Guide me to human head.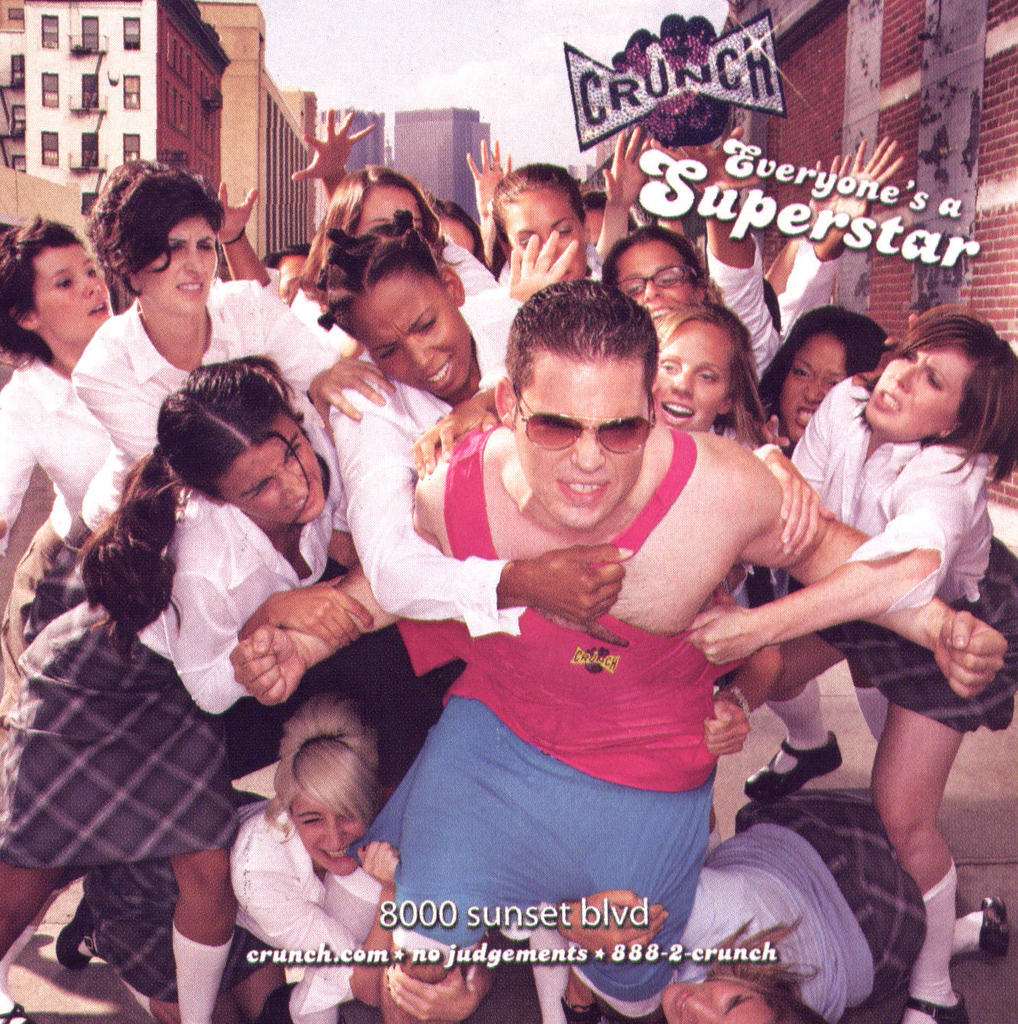
Guidance: pyautogui.locateOnScreen(579, 187, 642, 249).
